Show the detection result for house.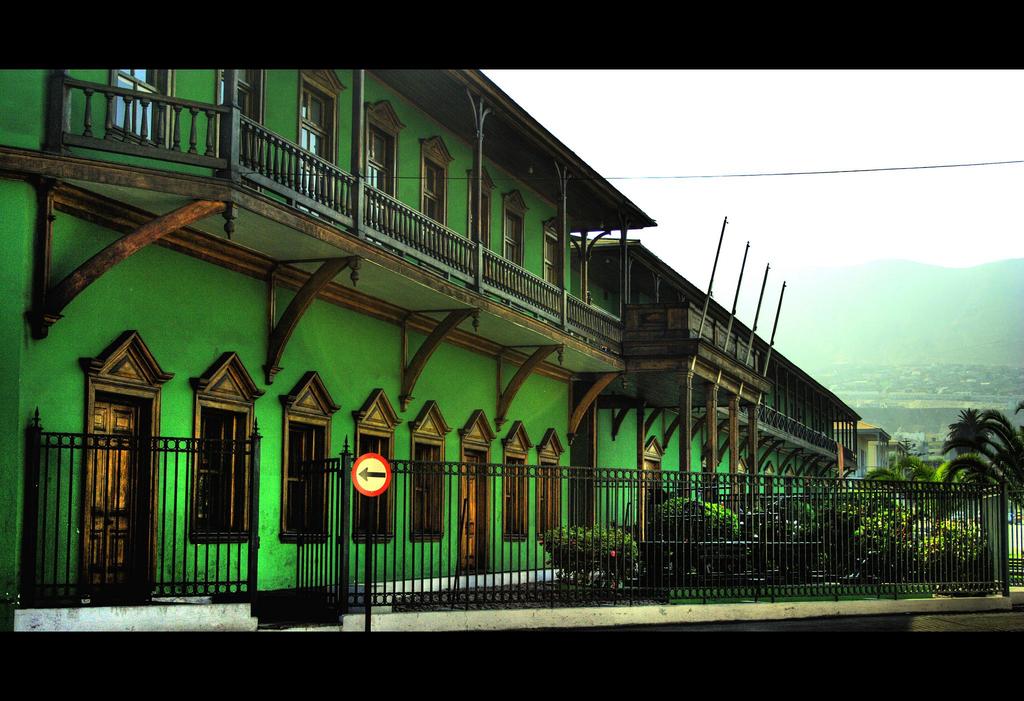
(0,61,860,636).
